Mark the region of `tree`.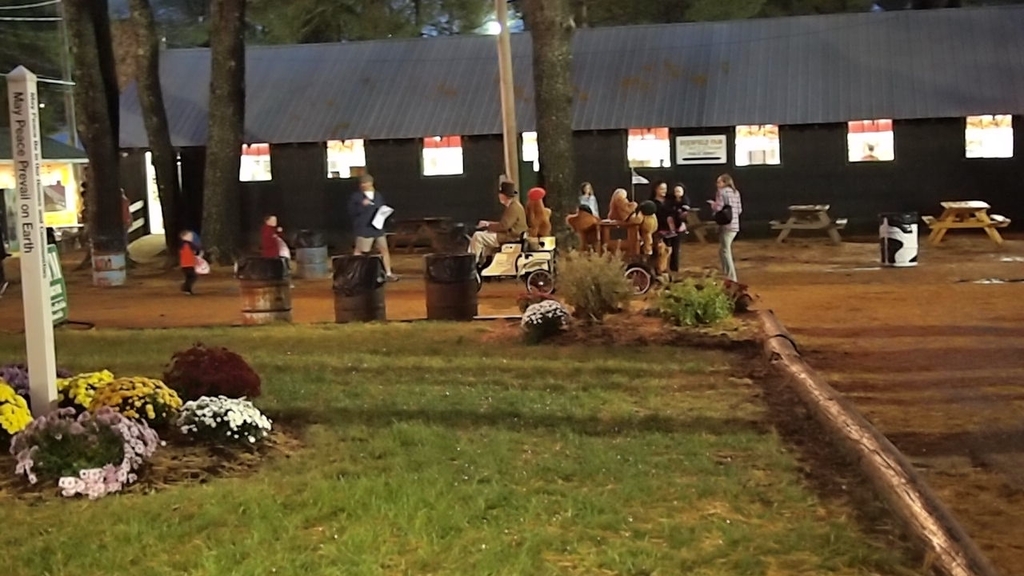
Region: (0,0,76,136).
